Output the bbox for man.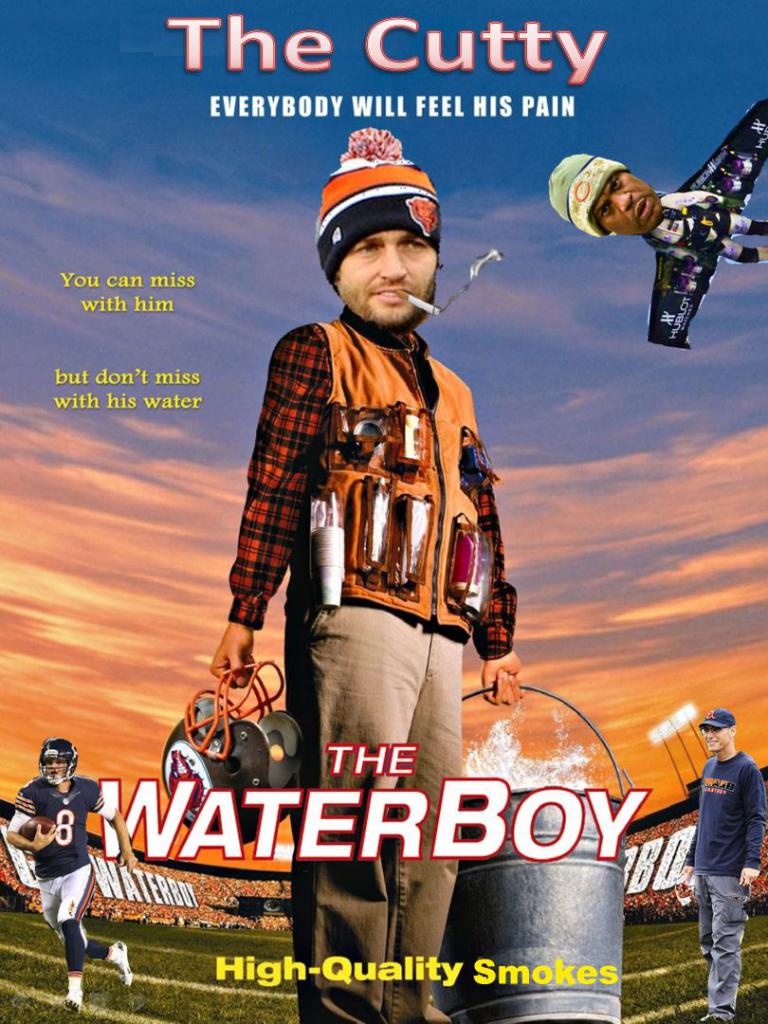
region(675, 705, 767, 1023).
